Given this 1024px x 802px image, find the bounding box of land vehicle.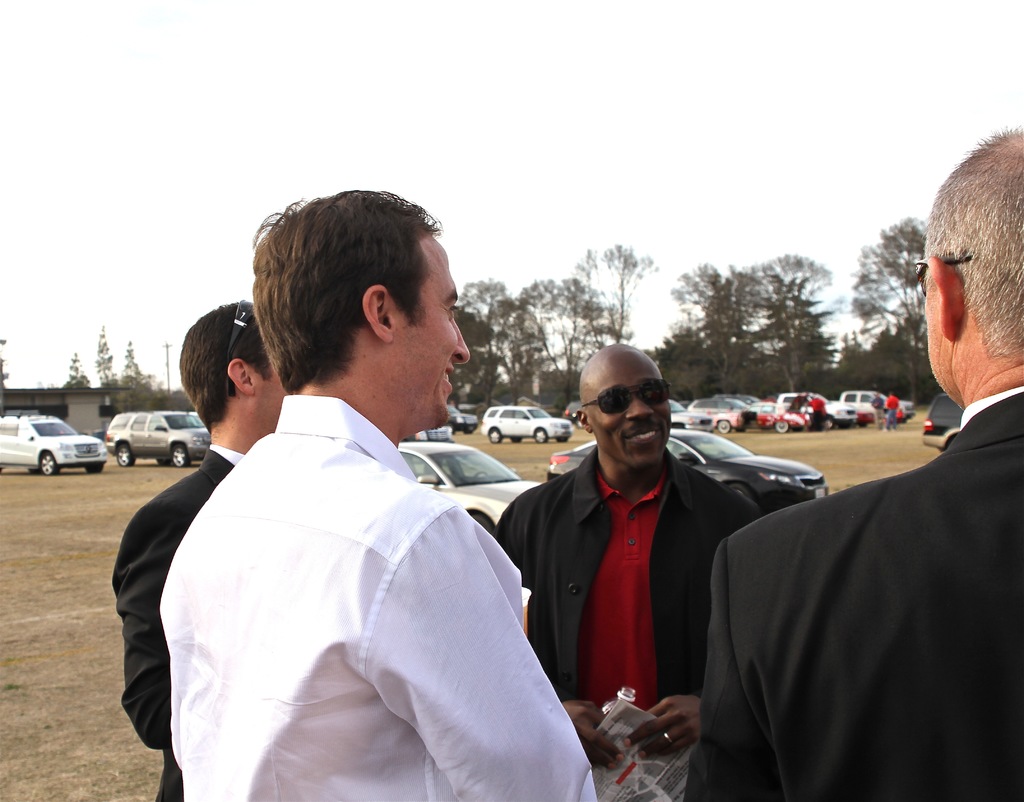
<region>4, 407, 100, 483</region>.
